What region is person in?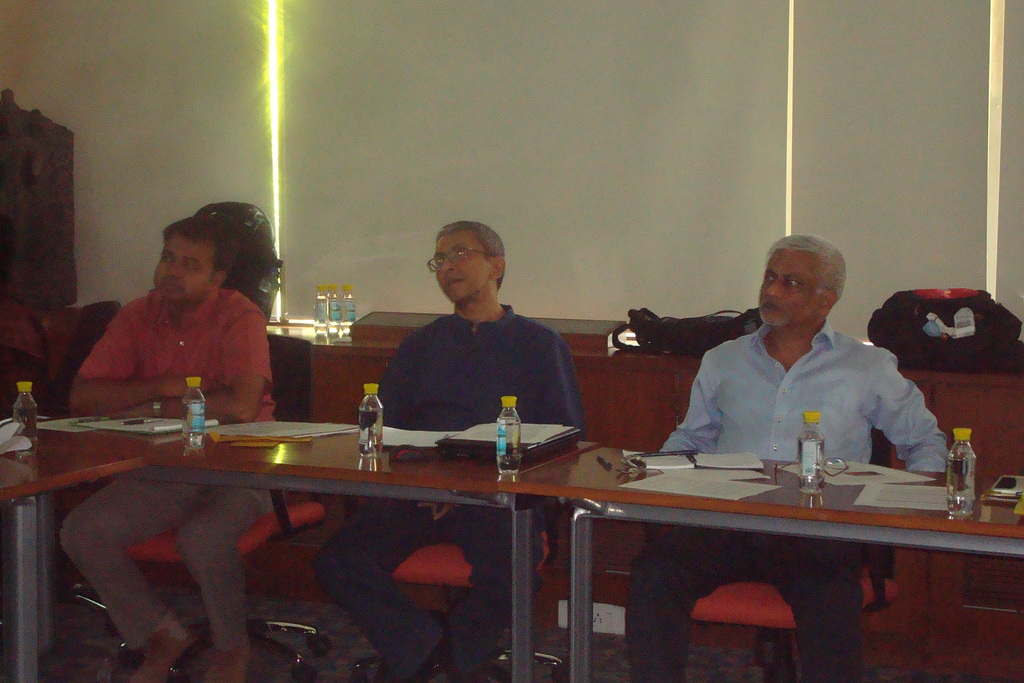
{"left": 618, "top": 232, "right": 950, "bottom": 682}.
